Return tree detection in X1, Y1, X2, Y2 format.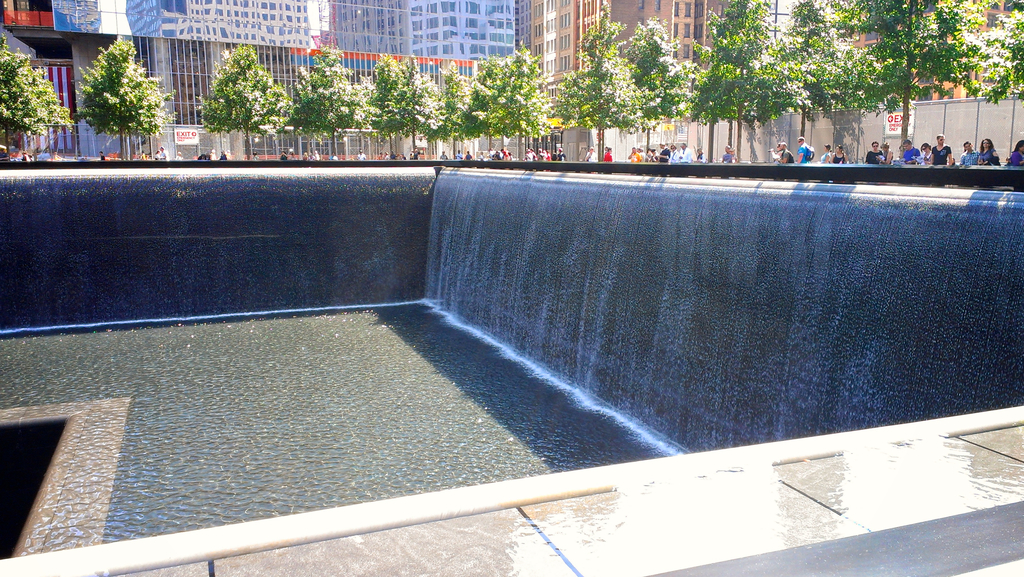
811, 0, 986, 165.
